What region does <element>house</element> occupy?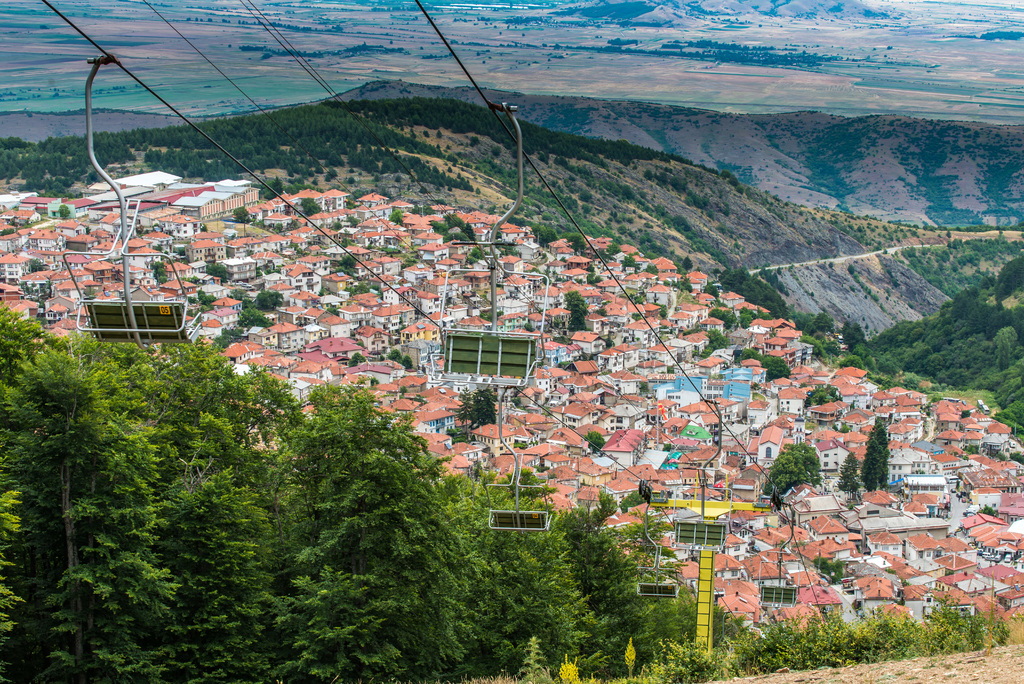
crop(616, 373, 635, 402).
